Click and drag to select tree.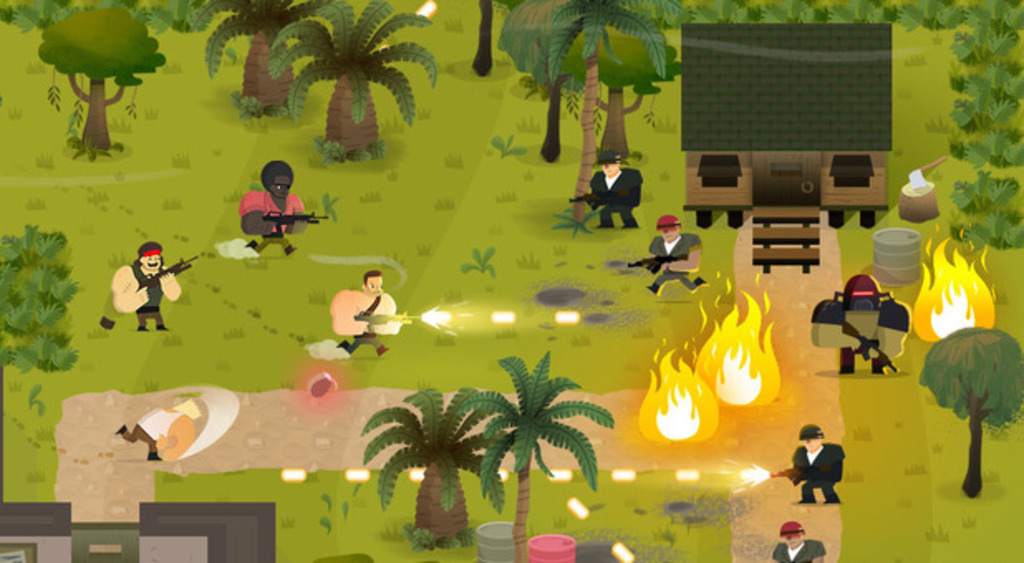
Selection: x1=356, y1=389, x2=517, y2=545.
